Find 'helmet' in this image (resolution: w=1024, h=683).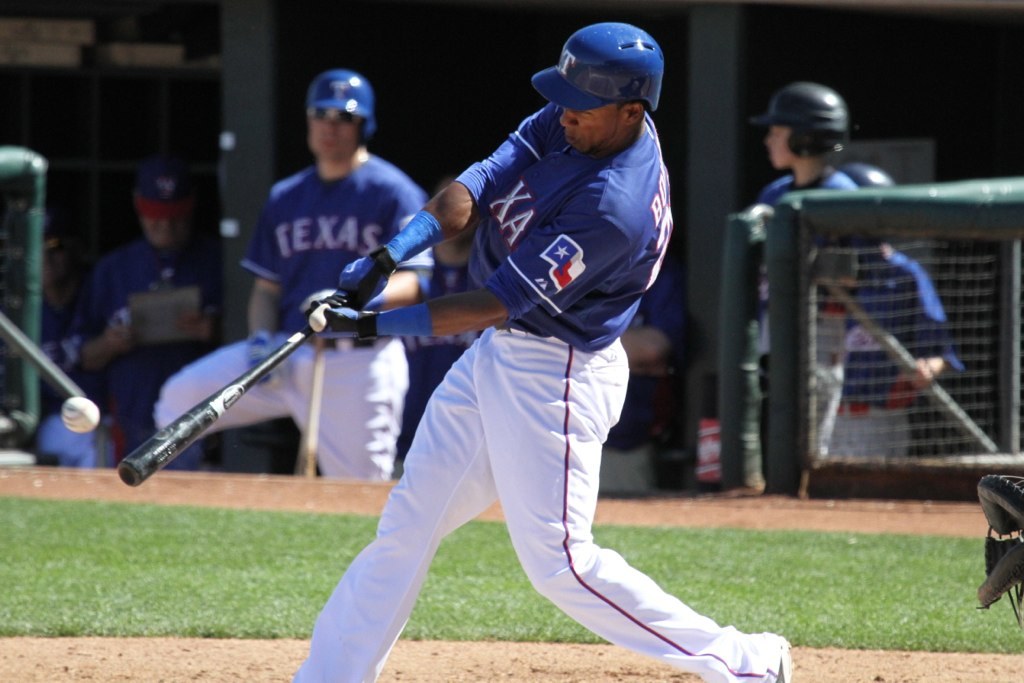
l=738, t=81, r=850, b=134.
